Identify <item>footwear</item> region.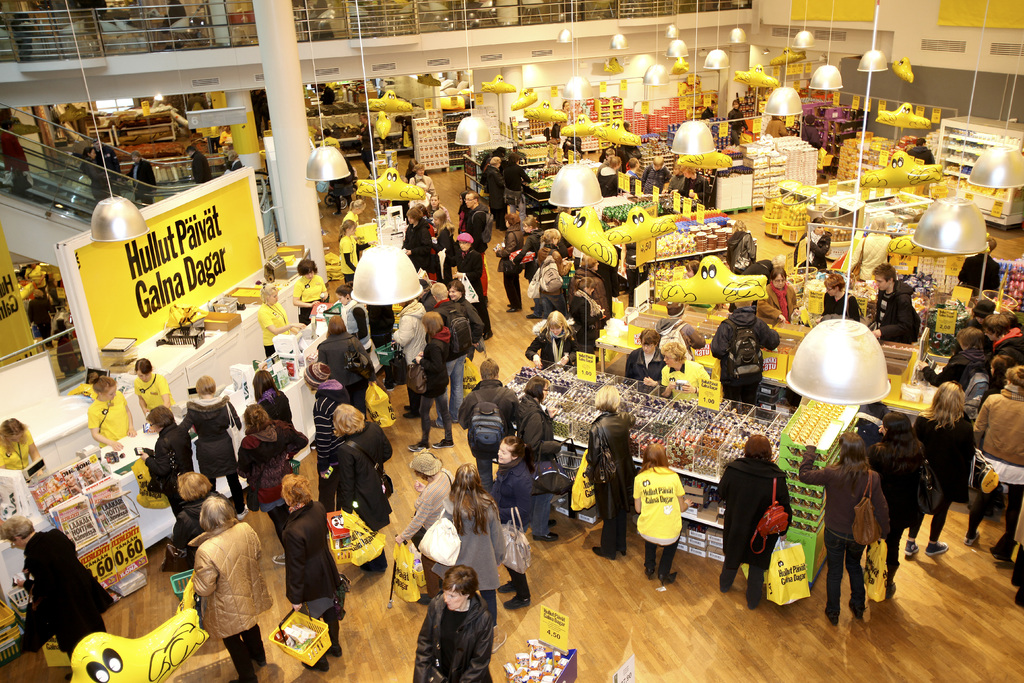
Region: <region>648, 563, 655, 577</region>.
